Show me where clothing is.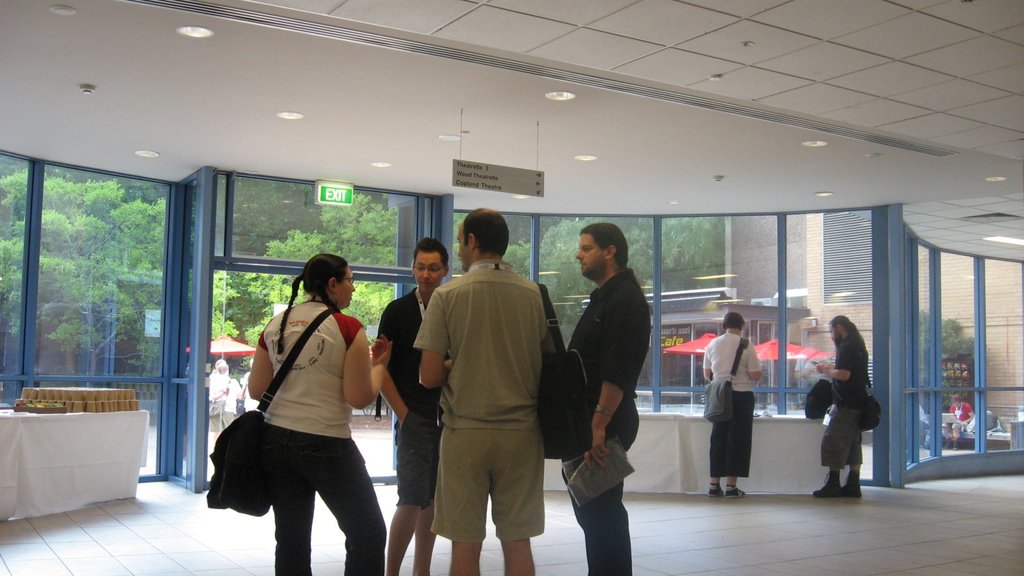
clothing is at x1=260, y1=298, x2=387, y2=575.
